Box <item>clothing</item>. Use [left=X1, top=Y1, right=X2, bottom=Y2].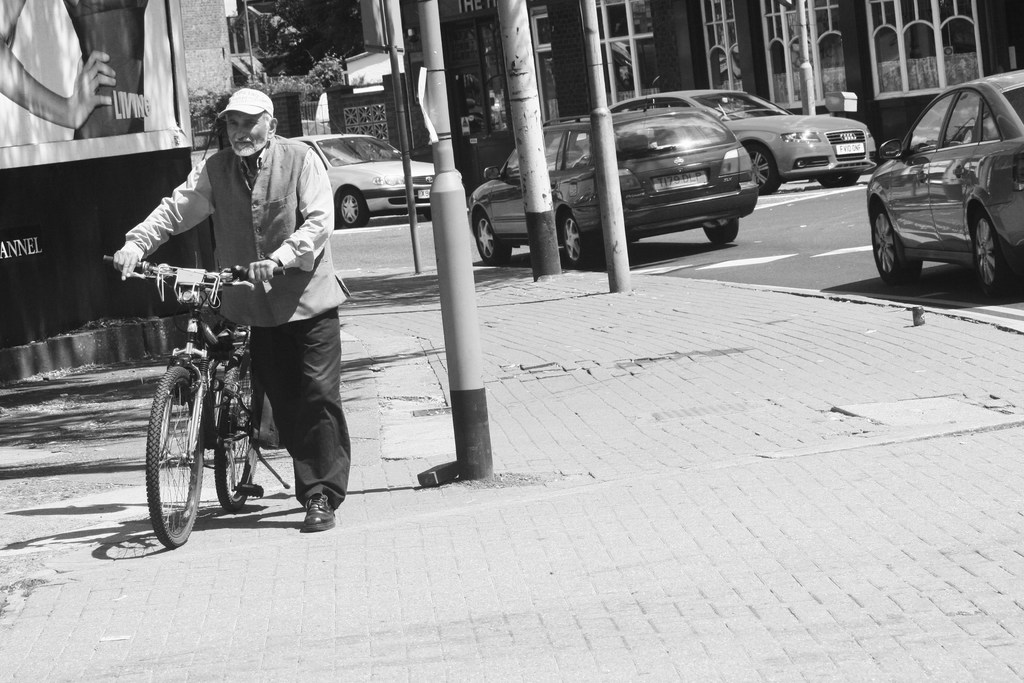
[left=65, top=0, right=151, bottom=138].
